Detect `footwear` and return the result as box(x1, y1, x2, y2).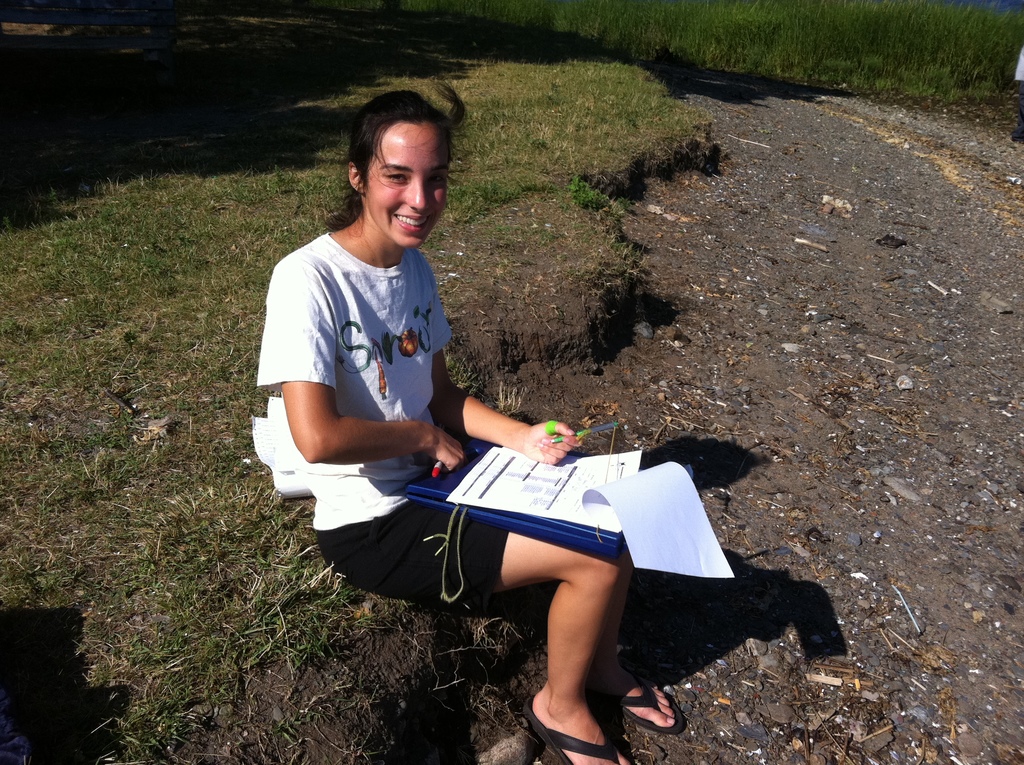
box(523, 695, 620, 764).
